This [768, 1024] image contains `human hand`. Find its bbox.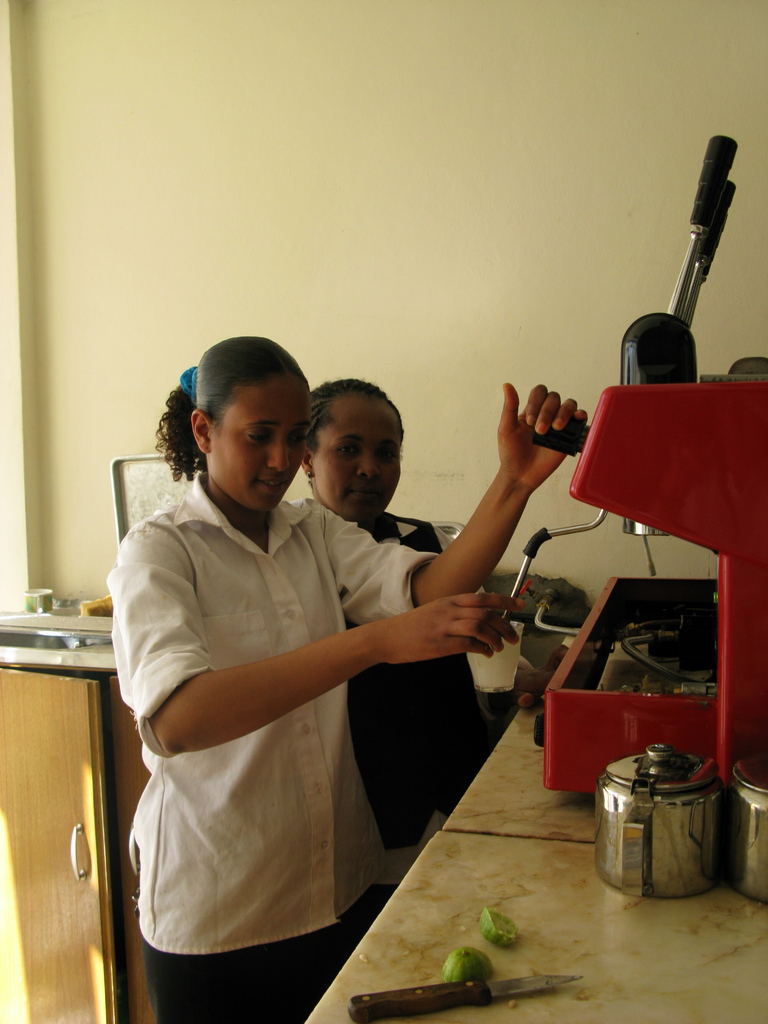
(493, 383, 588, 472).
